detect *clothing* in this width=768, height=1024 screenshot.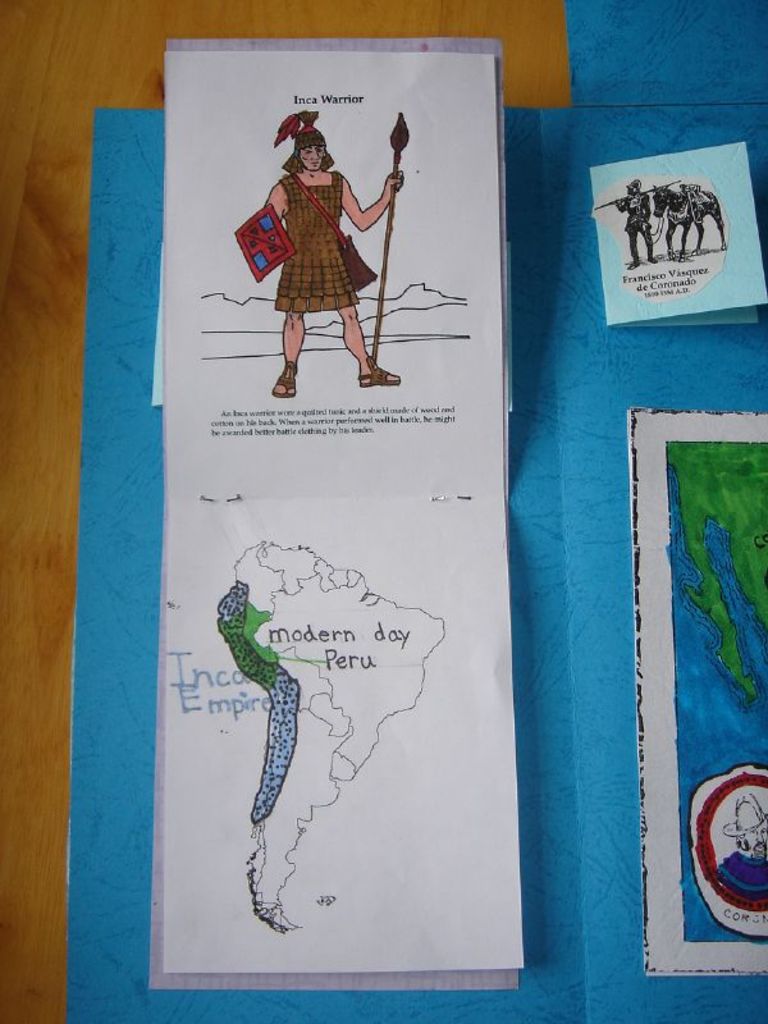
Detection: pyautogui.locateOnScreen(219, 116, 374, 317).
